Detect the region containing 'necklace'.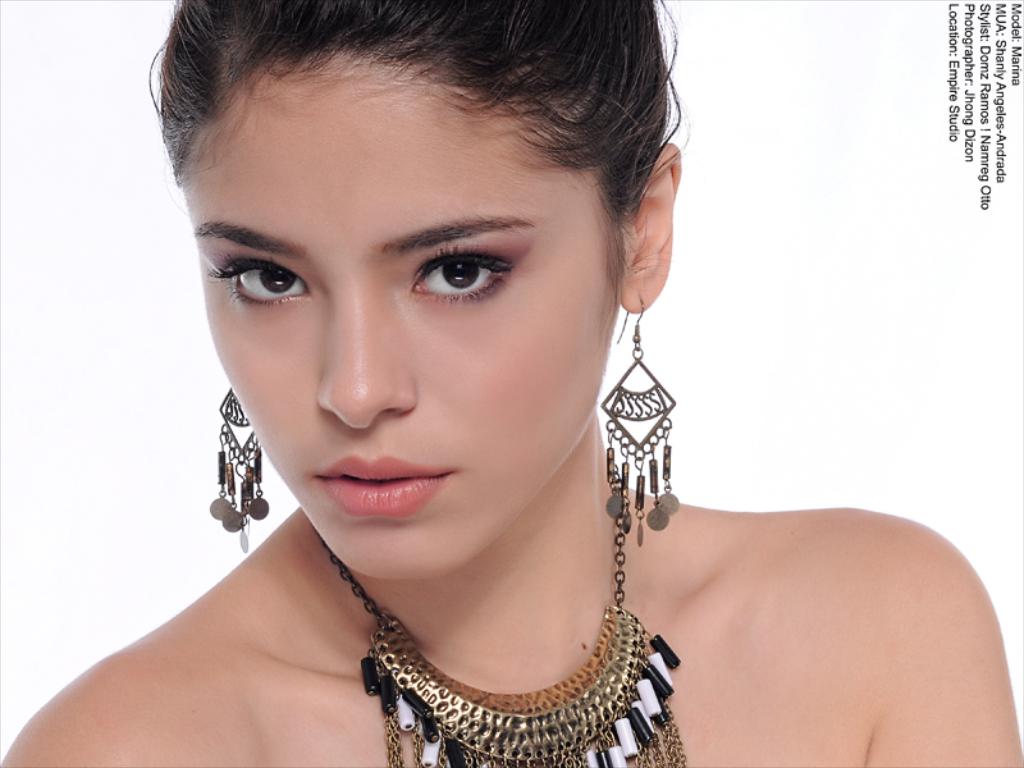
box(303, 517, 669, 744).
